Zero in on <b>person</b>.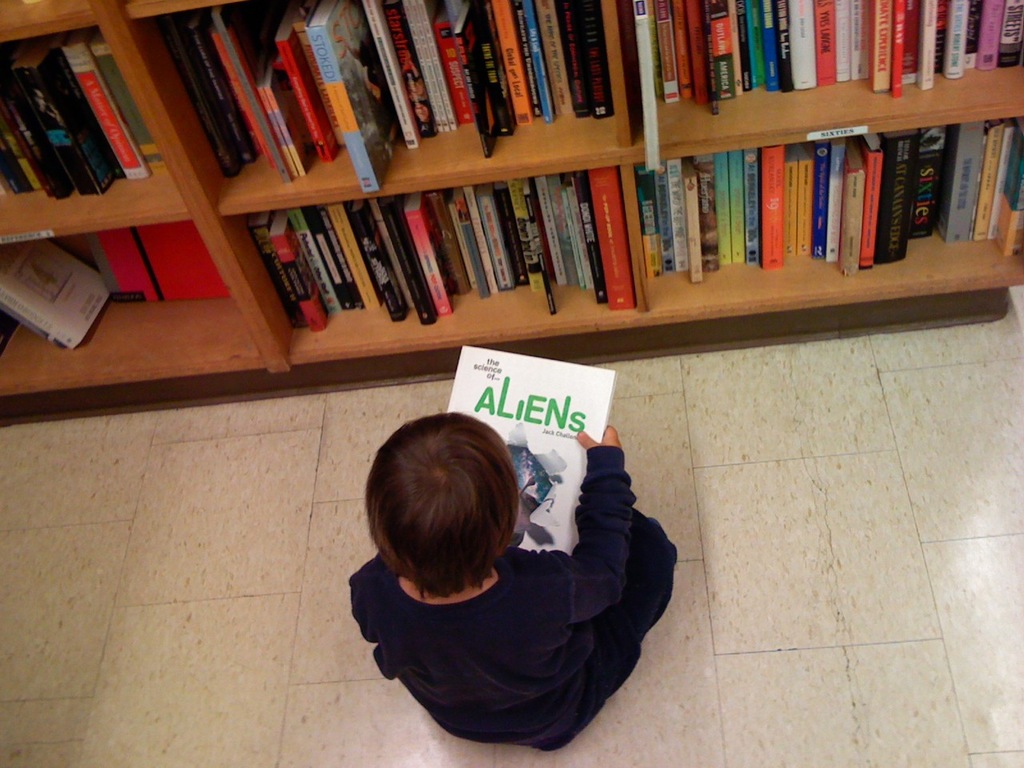
Zeroed in: (346,412,681,754).
